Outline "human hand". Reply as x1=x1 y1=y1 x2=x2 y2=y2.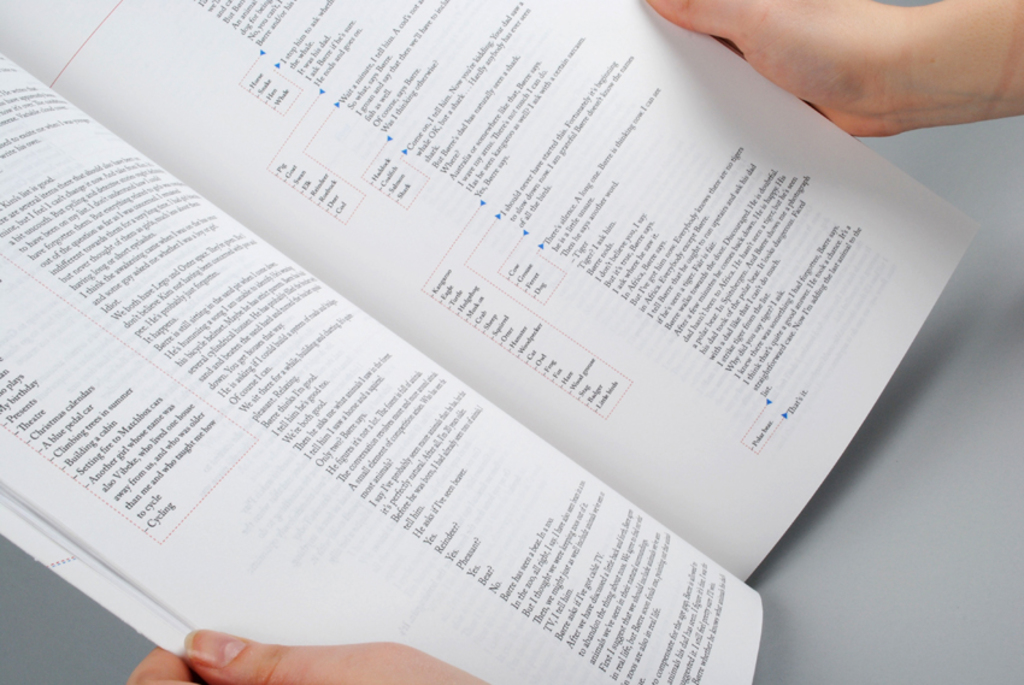
x1=681 y1=0 x2=1022 y2=135.
